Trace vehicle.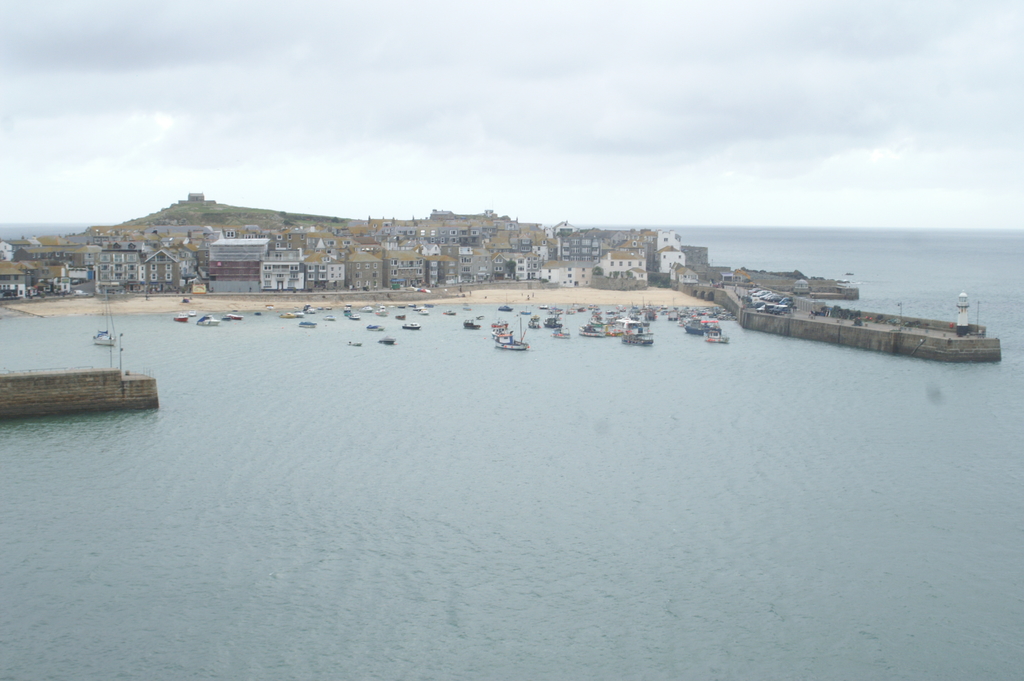
Traced to select_region(326, 311, 331, 321).
